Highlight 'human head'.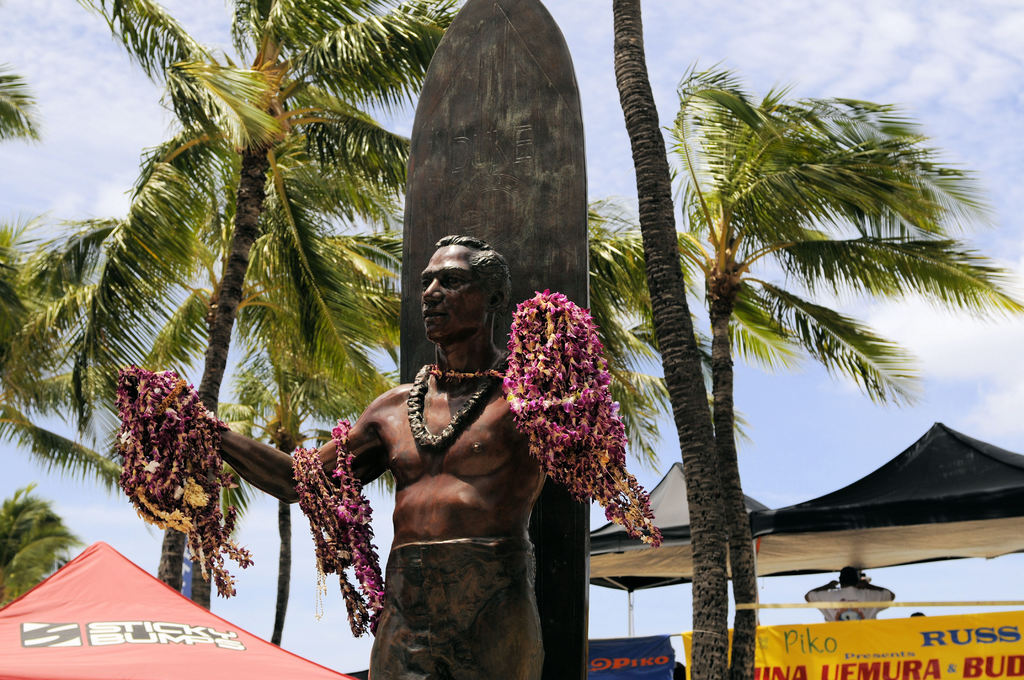
Highlighted region: l=906, t=609, r=927, b=618.
